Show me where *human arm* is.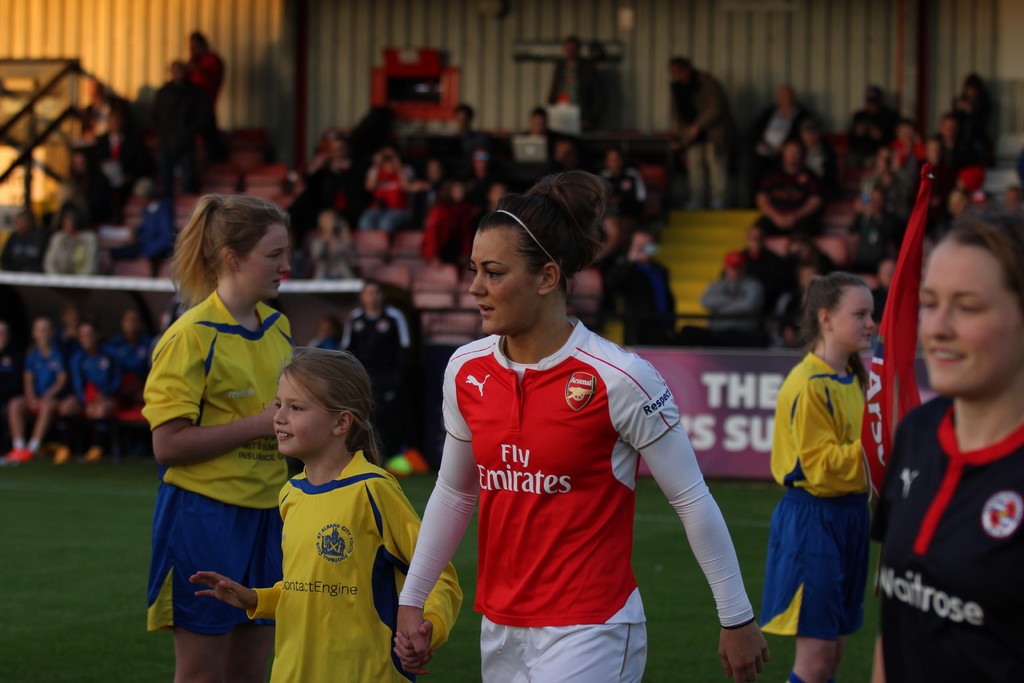
*human arm* is at <box>782,171,826,226</box>.
